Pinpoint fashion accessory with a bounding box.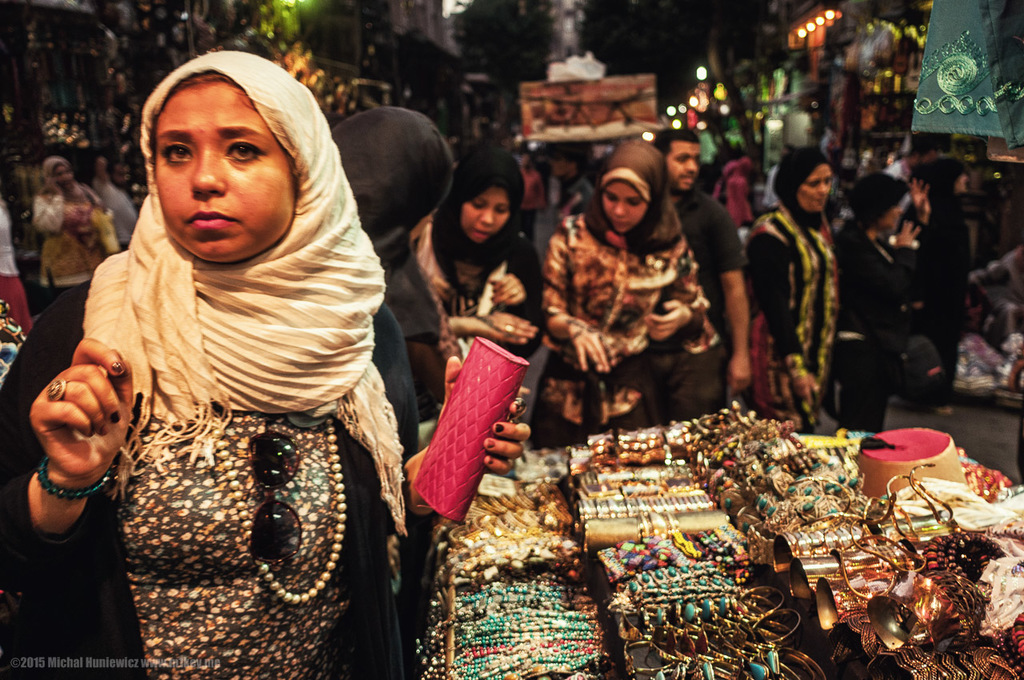
254 429 306 557.
